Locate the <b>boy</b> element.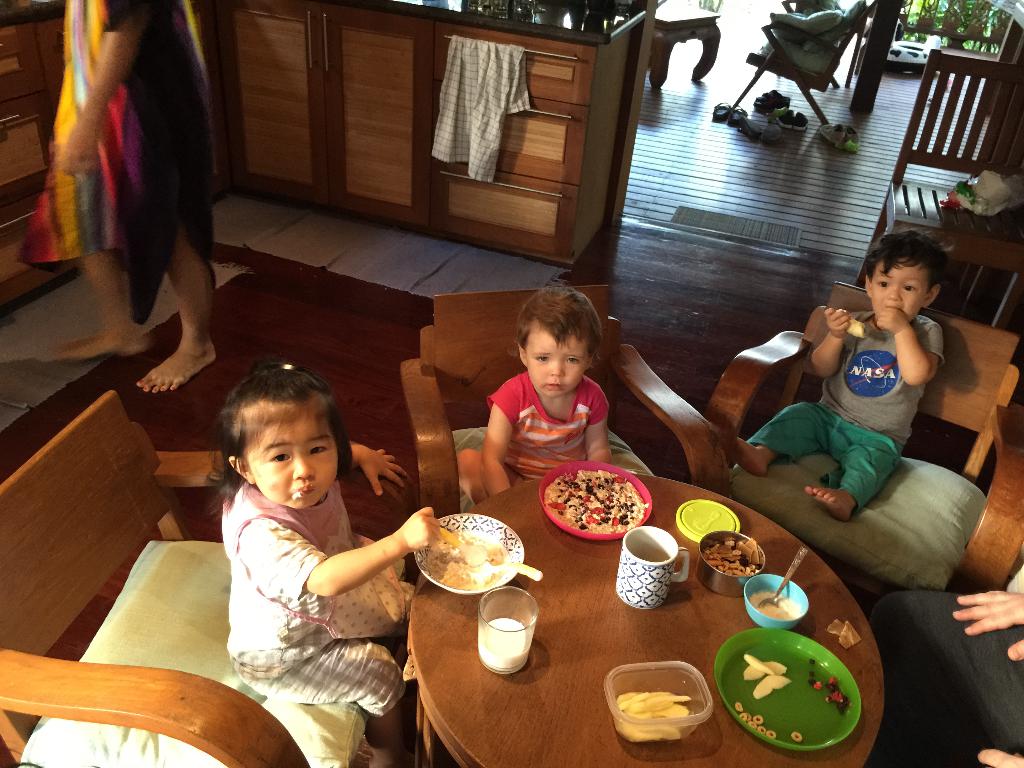
Element bbox: locate(454, 284, 621, 500).
